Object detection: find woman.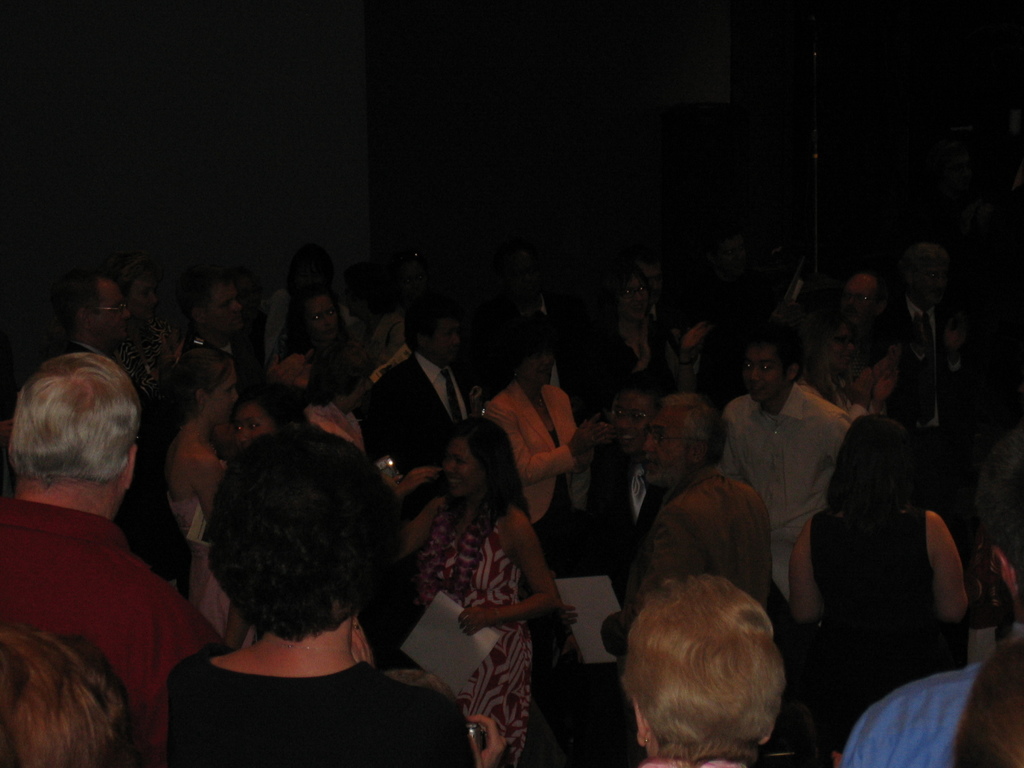
<region>474, 312, 618, 582</region>.
